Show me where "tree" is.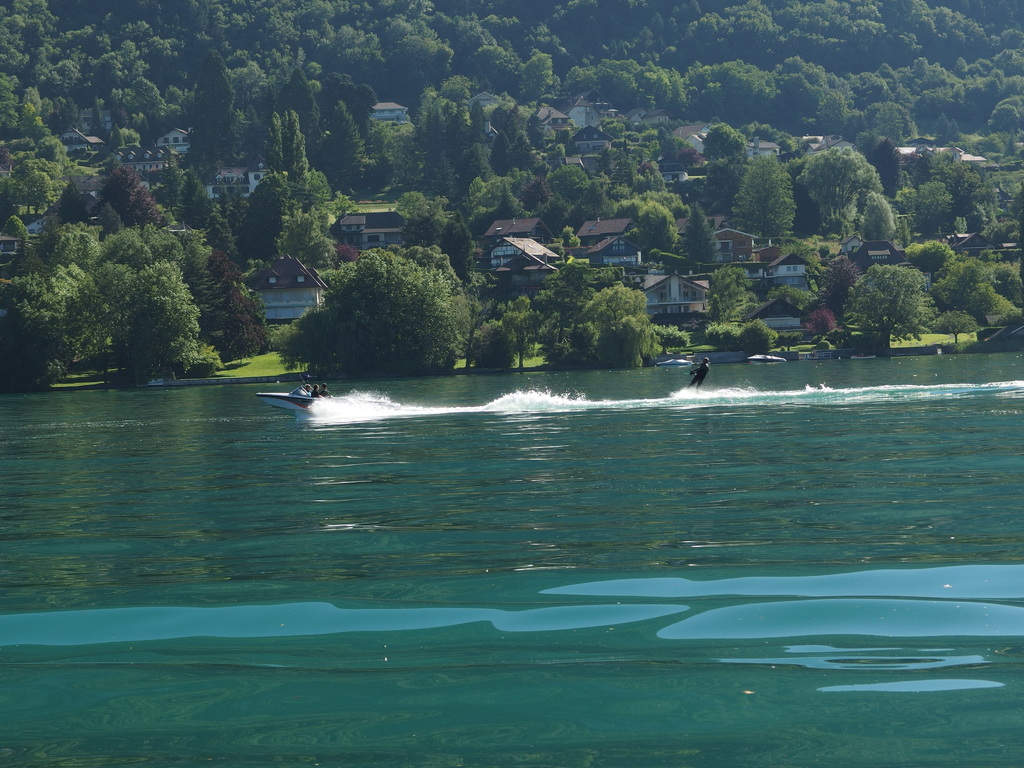
"tree" is at 804 307 838 346.
